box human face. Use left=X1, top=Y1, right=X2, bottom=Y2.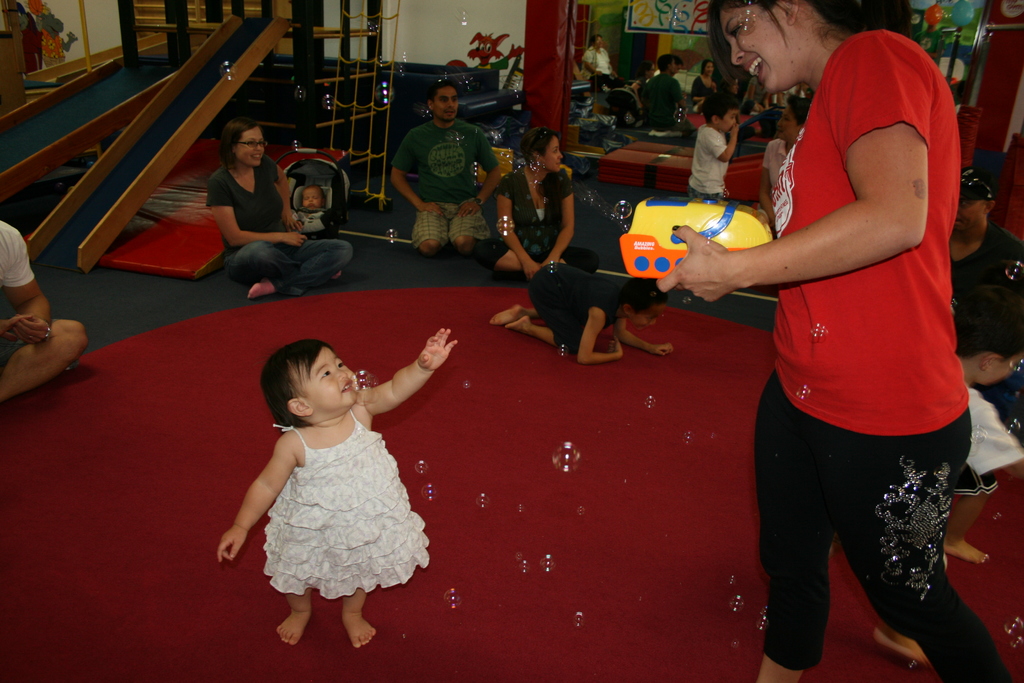
left=720, top=0, right=808, bottom=94.
